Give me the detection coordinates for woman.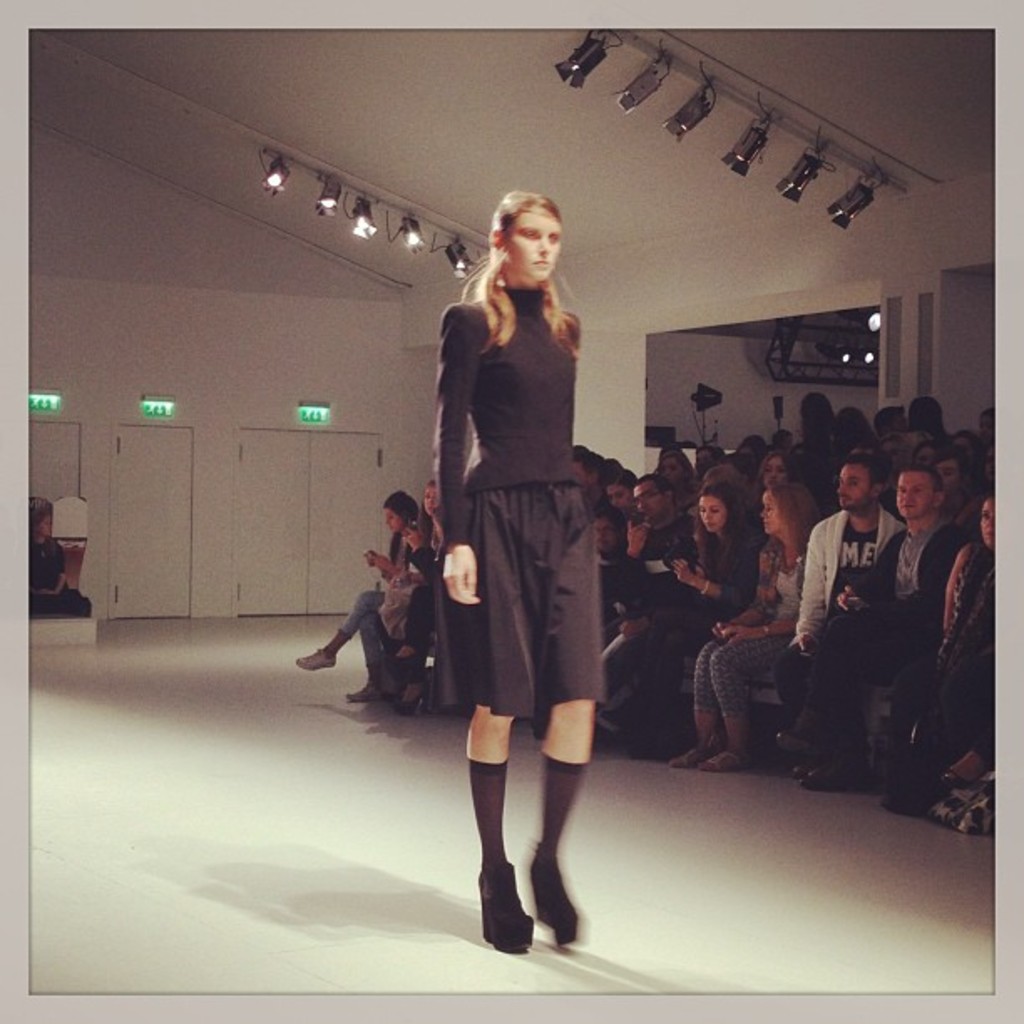
x1=28 y1=507 x2=92 y2=612.
